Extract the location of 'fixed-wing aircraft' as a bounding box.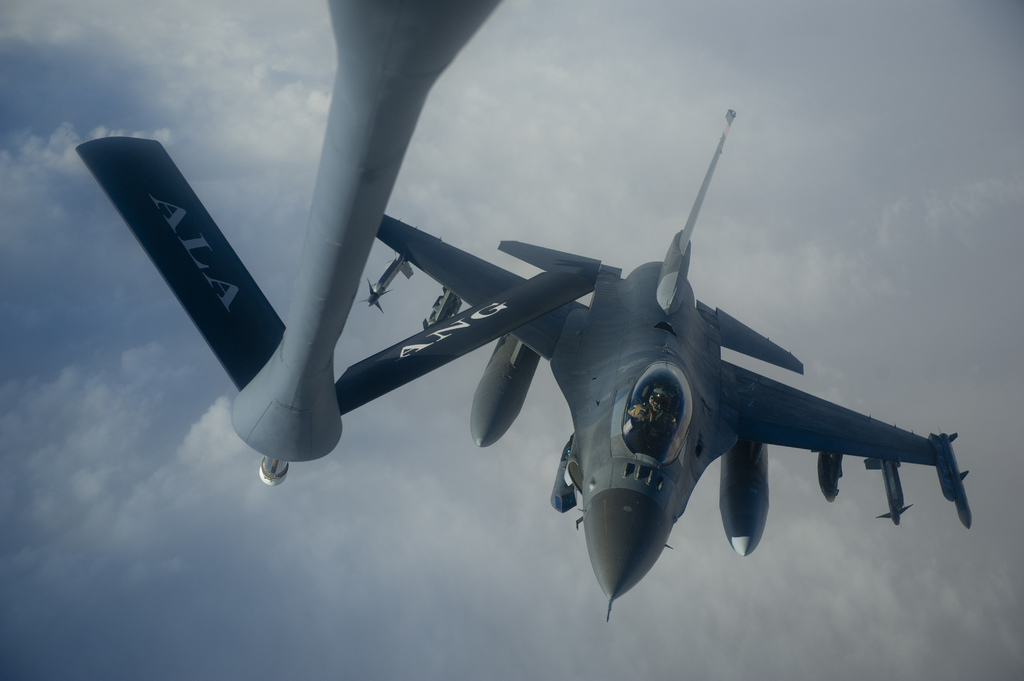
[77,3,621,487].
